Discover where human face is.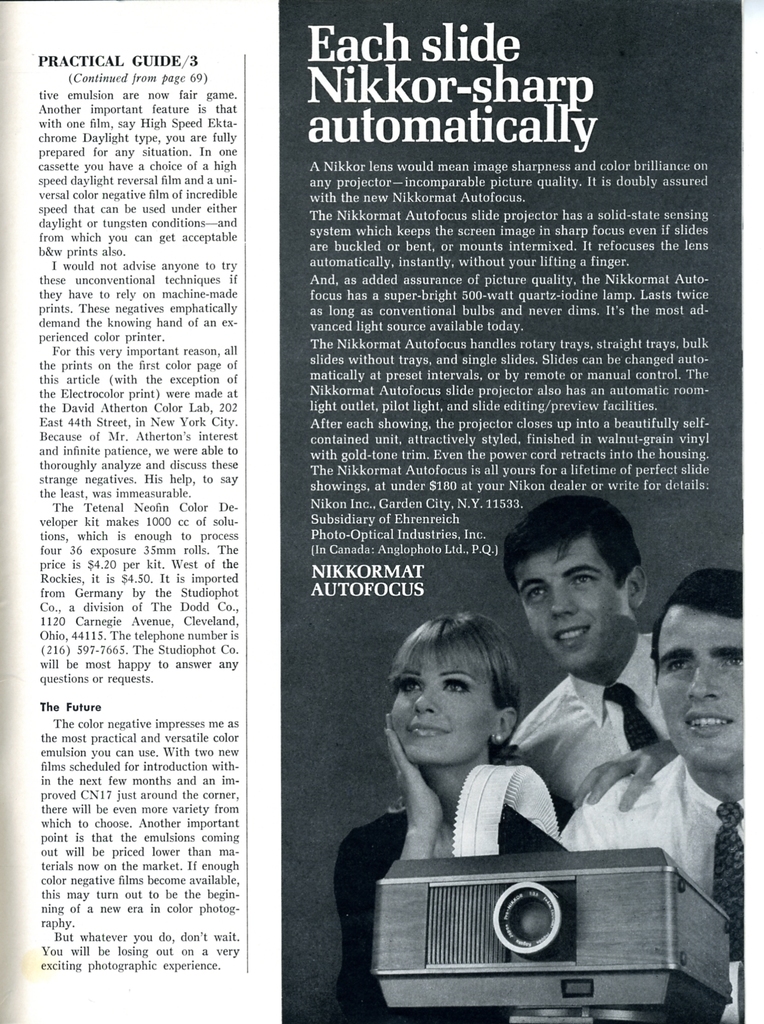
Discovered at 651 602 763 779.
